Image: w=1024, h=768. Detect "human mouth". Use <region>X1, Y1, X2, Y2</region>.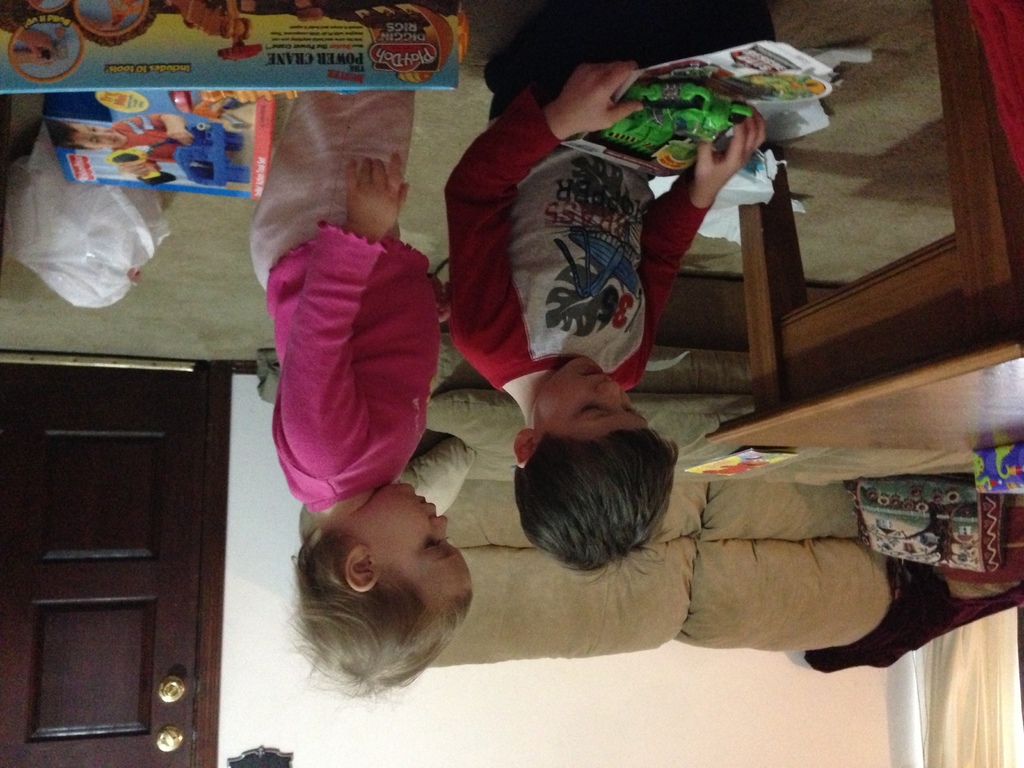
<region>581, 365, 601, 374</region>.
